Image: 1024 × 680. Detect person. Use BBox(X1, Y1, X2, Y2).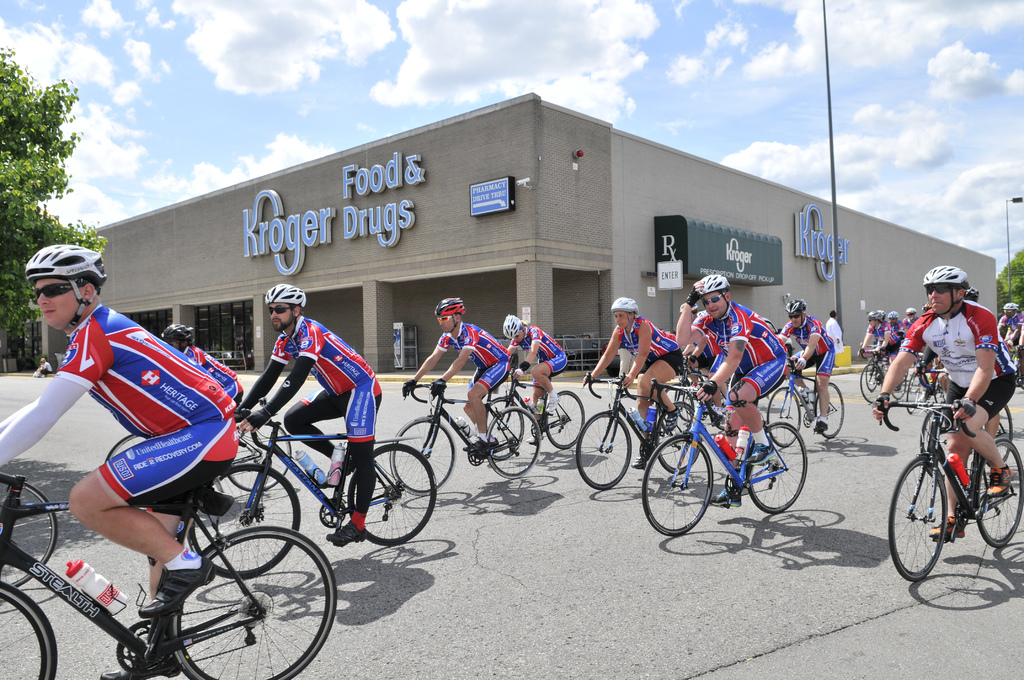
BBox(404, 293, 509, 454).
